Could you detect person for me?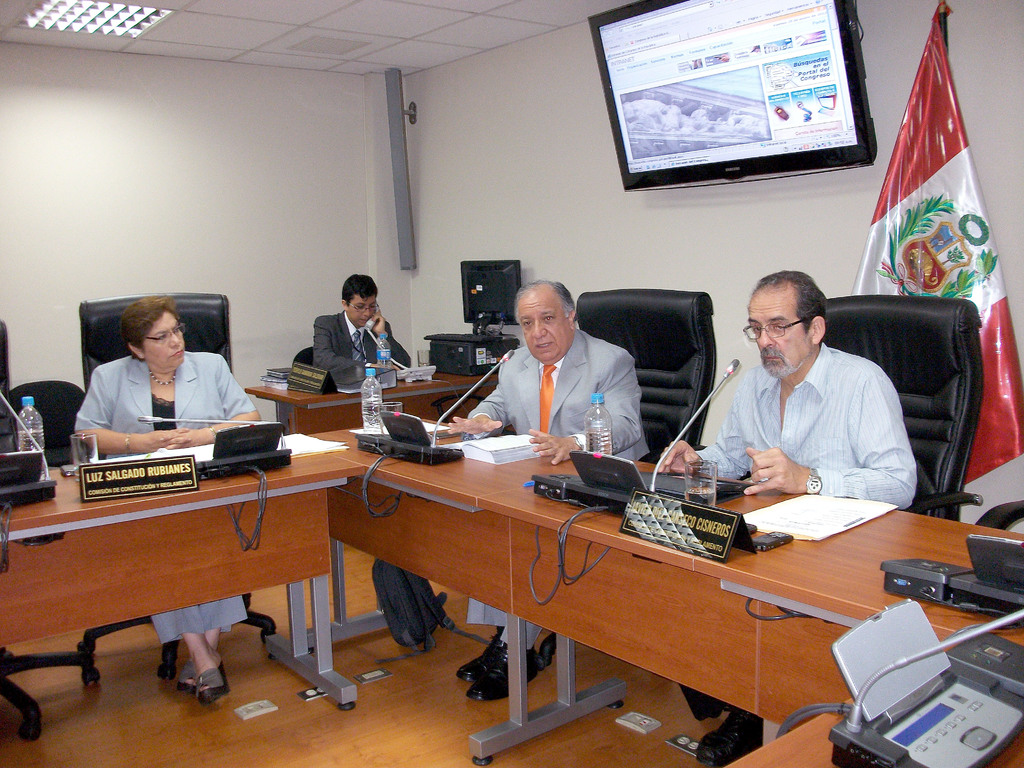
Detection result: <region>643, 270, 904, 765</region>.
